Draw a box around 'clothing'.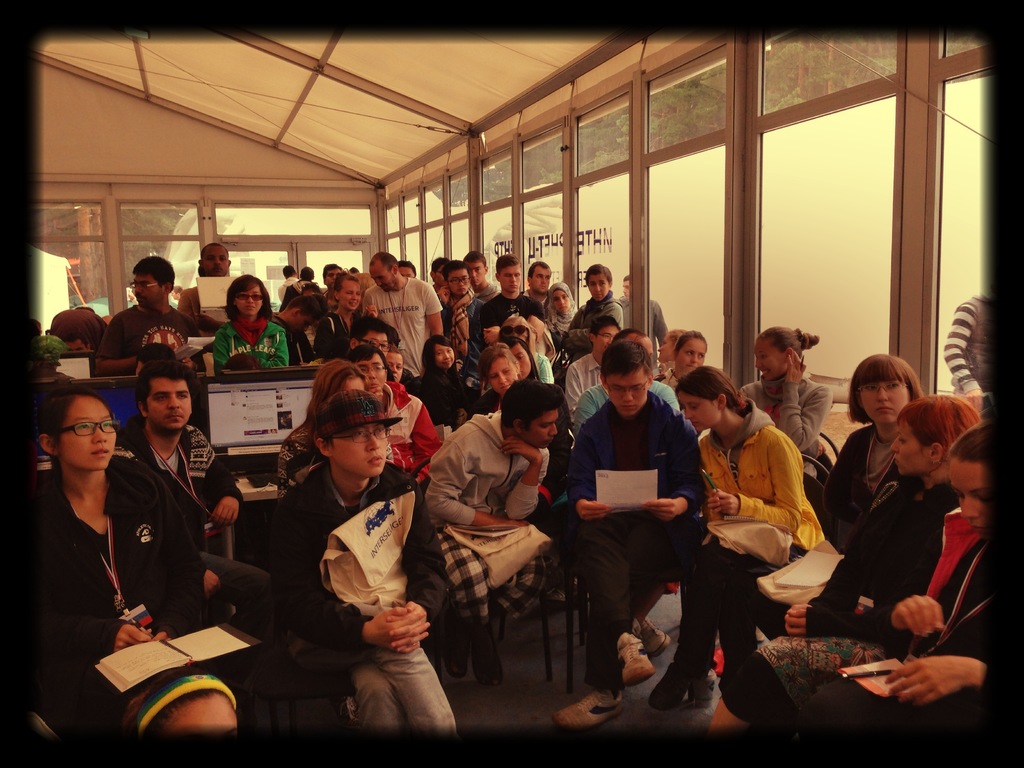
bbox=[612, 292, 669, 368].
